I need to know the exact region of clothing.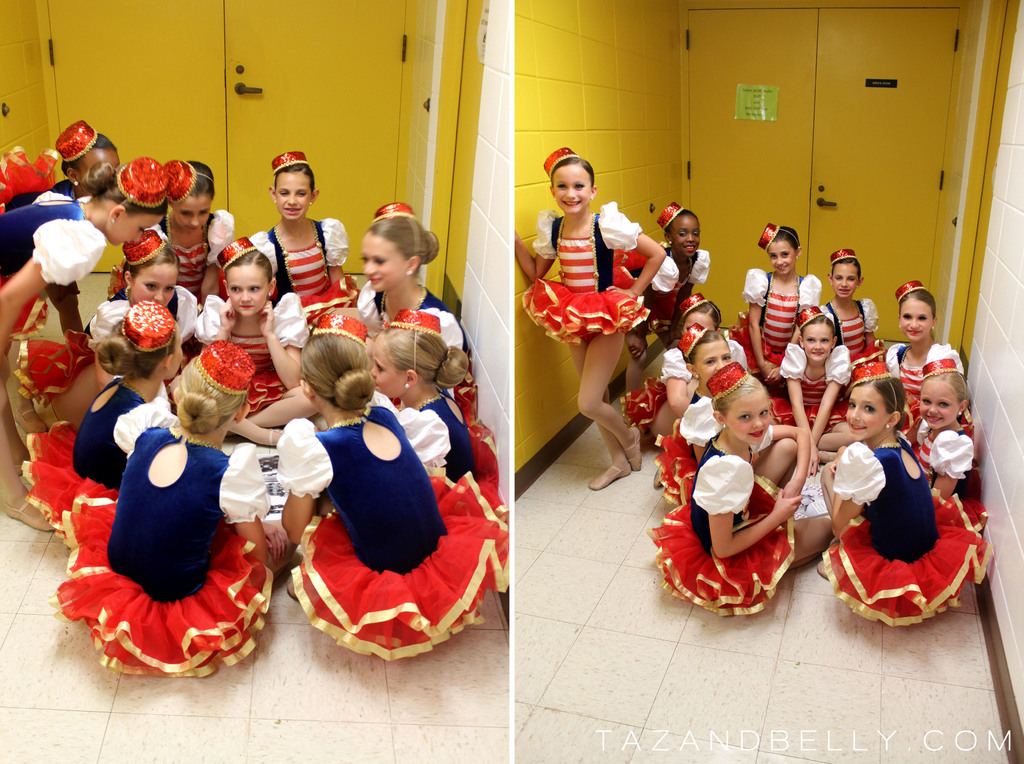
Region: left=645, top=236, right=710, bottom=337.
